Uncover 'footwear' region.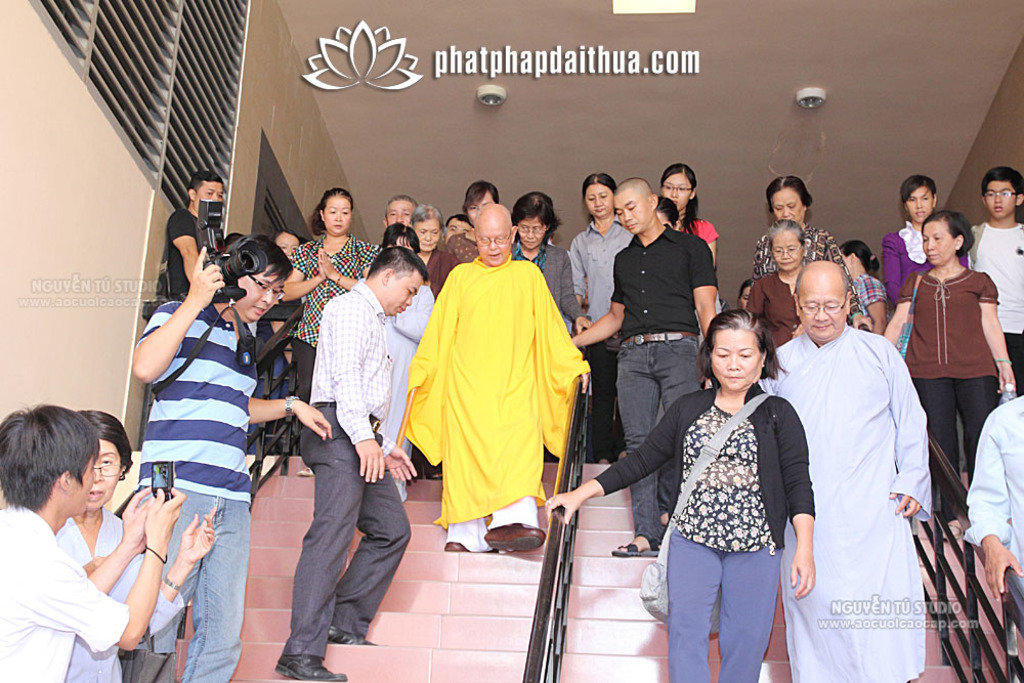
Uncovered: bbox=[442, 544, 469, 555].
